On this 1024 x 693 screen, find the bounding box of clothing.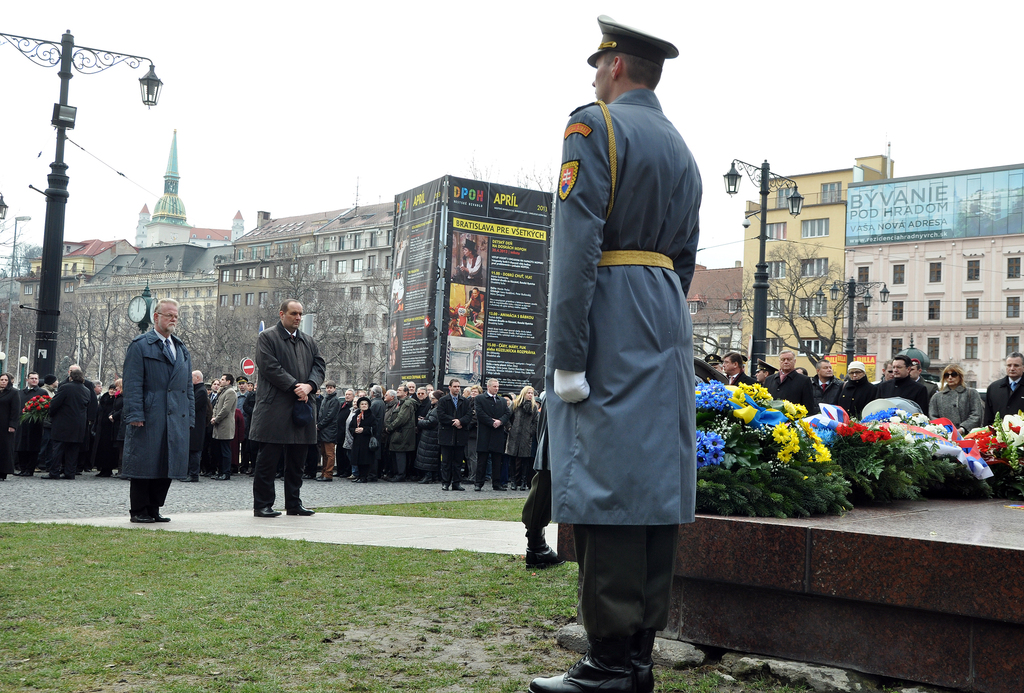
Bounding box: bbox(211, 381, 236, 476).
